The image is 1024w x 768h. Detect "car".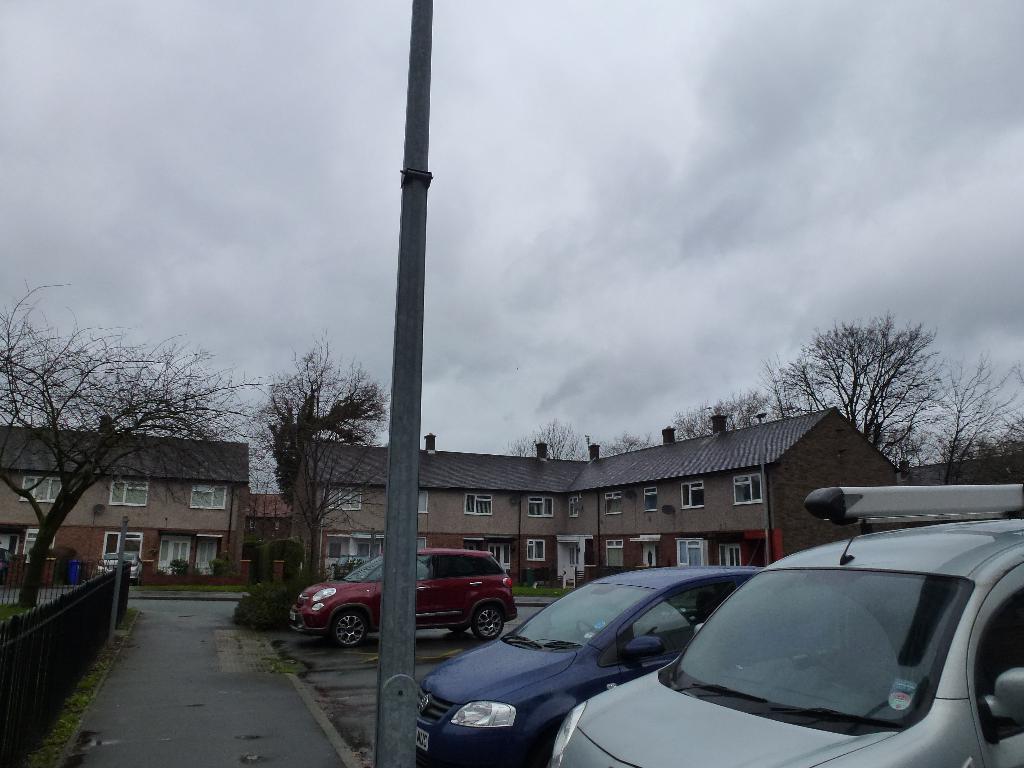
Detection: (x1=92, y1=548, x2=146, y2=585).
